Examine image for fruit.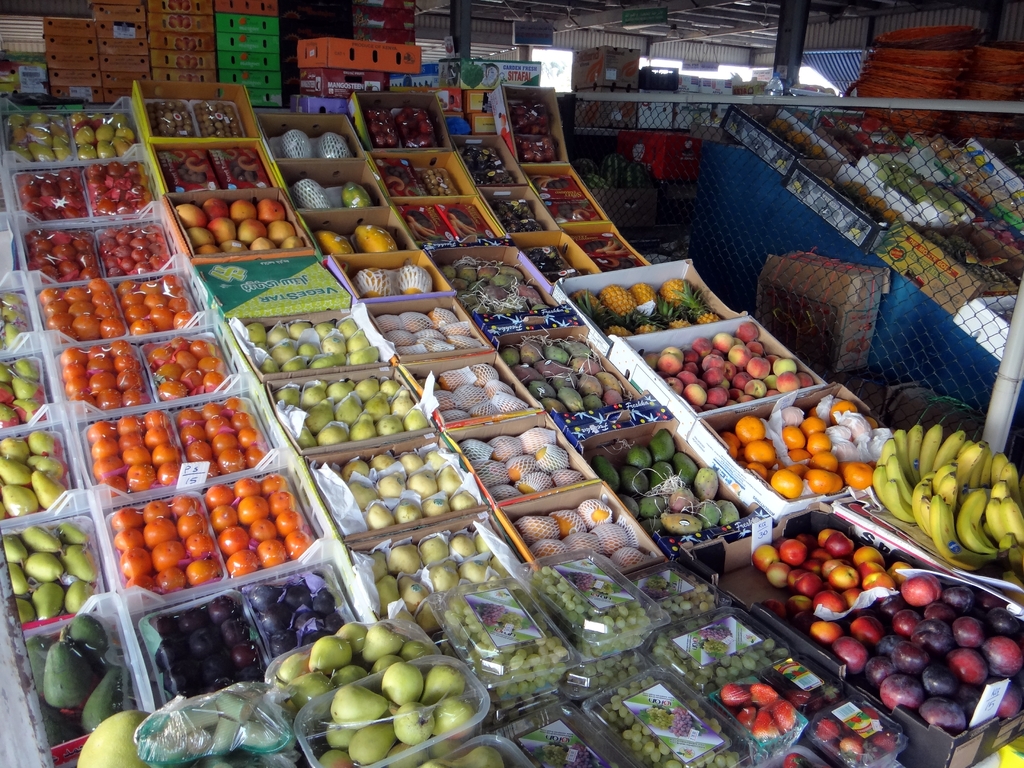
Examination result: {"left": 307, "top": 224, "right": 355, "bottom": 270}.
